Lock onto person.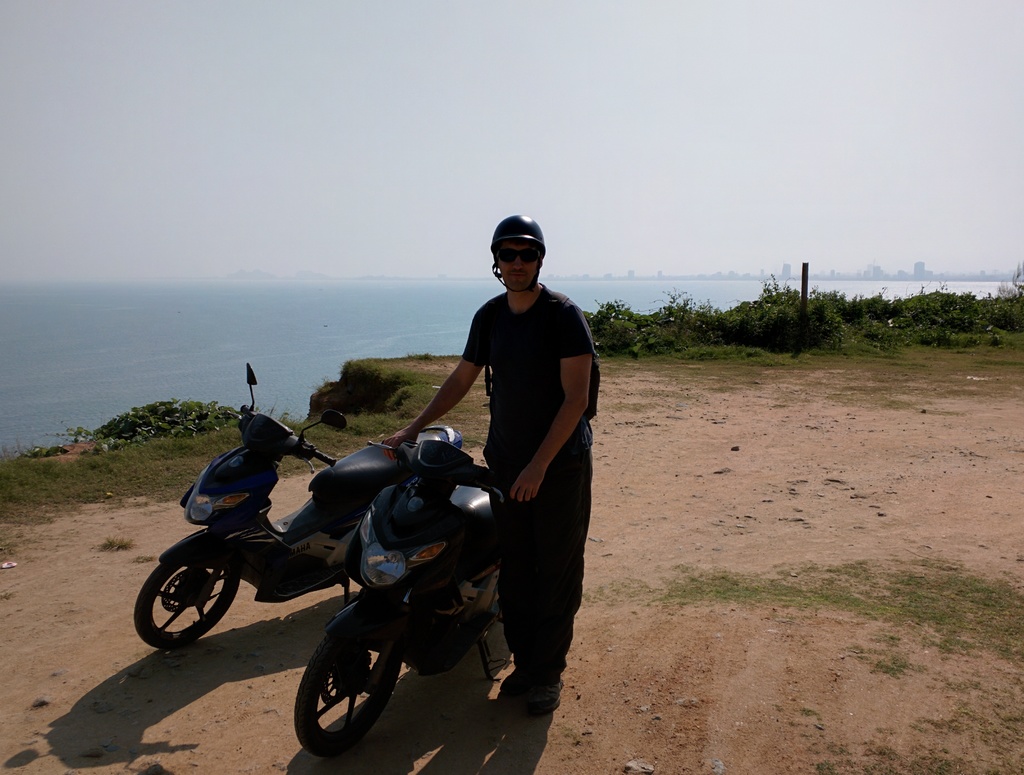
Locked: region(441, 213, 602, 689).
